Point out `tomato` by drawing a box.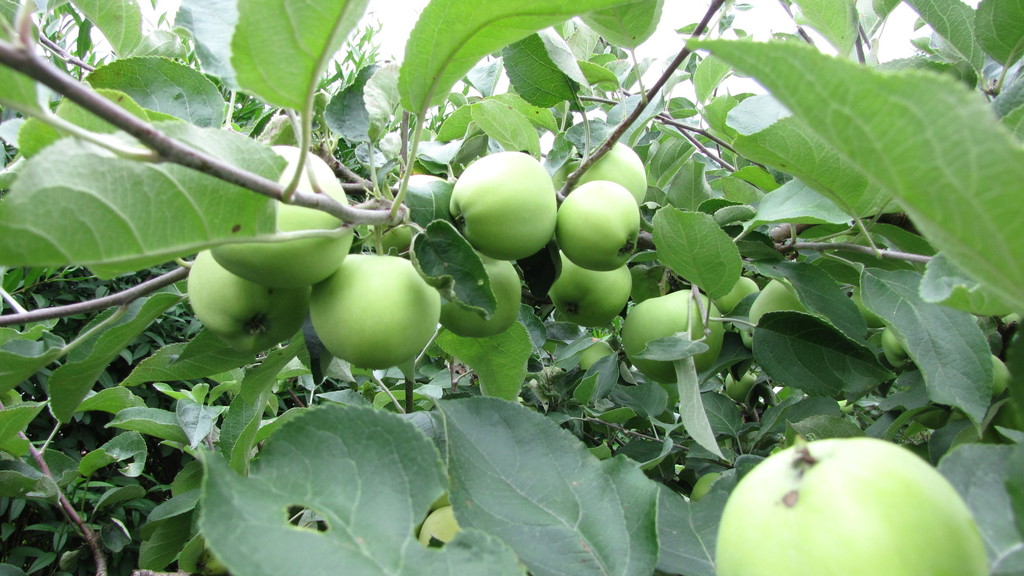
detection(560, 180, 640, 271).
